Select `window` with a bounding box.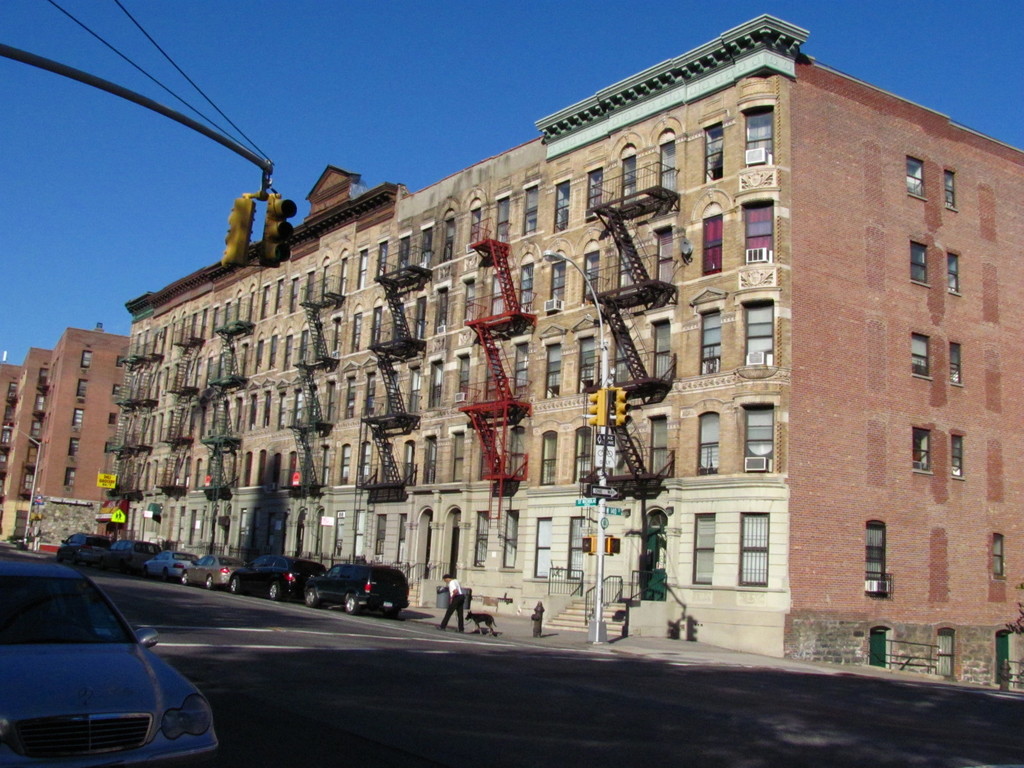
region(361, 452, 367, 481).
